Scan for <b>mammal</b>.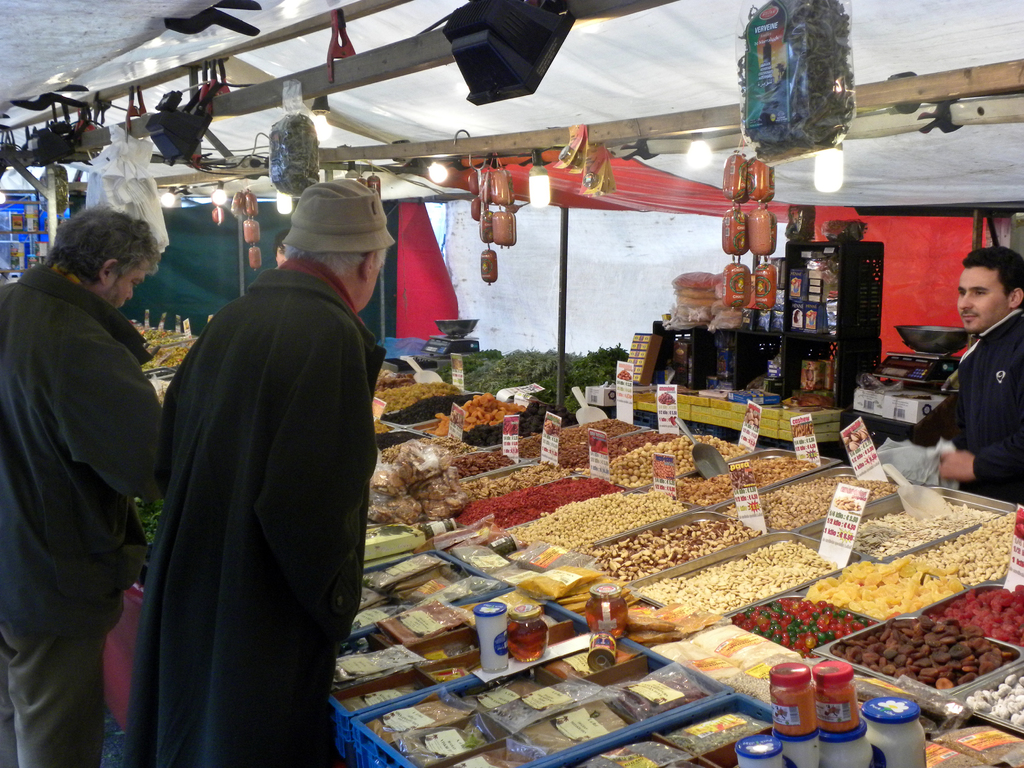
Scan result: x1=900 y1=242 x2=1022 y2=501.
